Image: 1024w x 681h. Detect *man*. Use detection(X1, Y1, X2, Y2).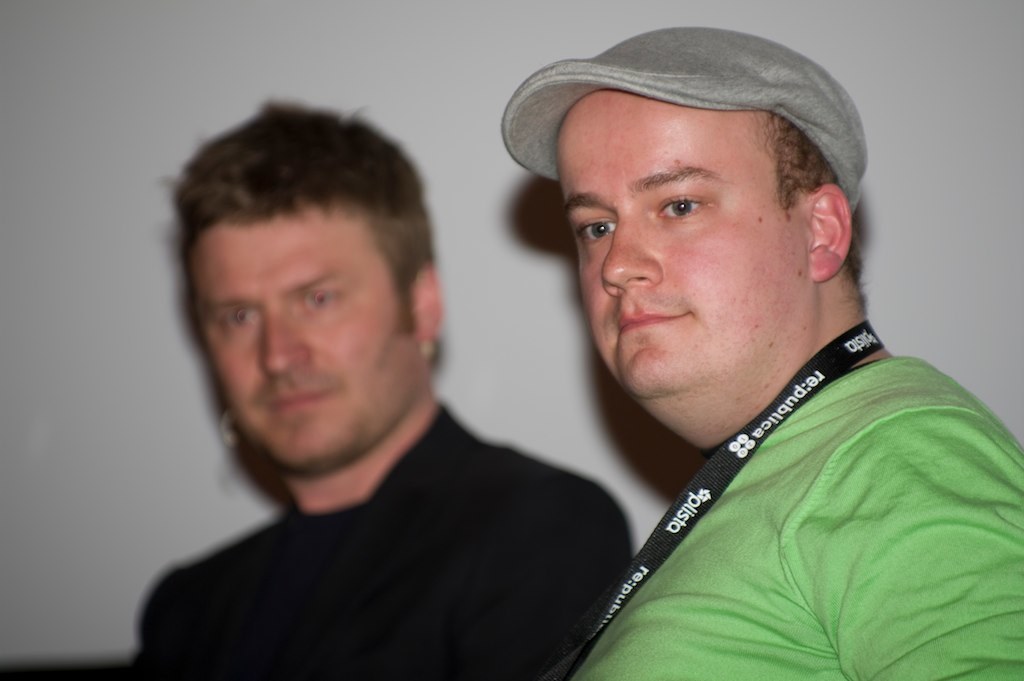
detection(498, 21, 1023, 680).
